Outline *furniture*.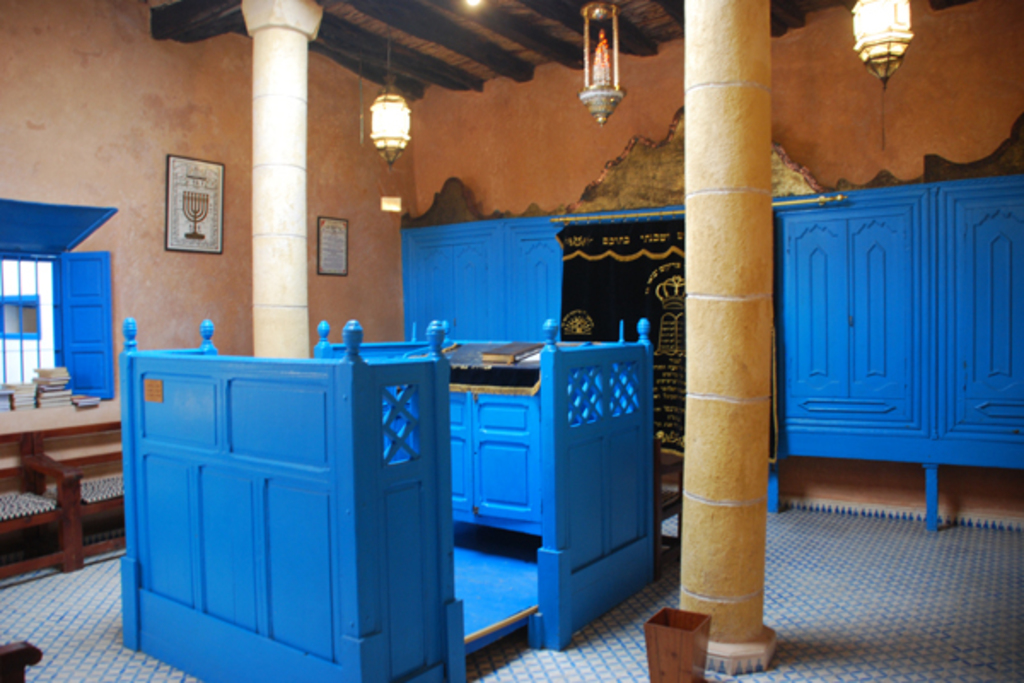
Outline: [0, 639, 41, 681].
